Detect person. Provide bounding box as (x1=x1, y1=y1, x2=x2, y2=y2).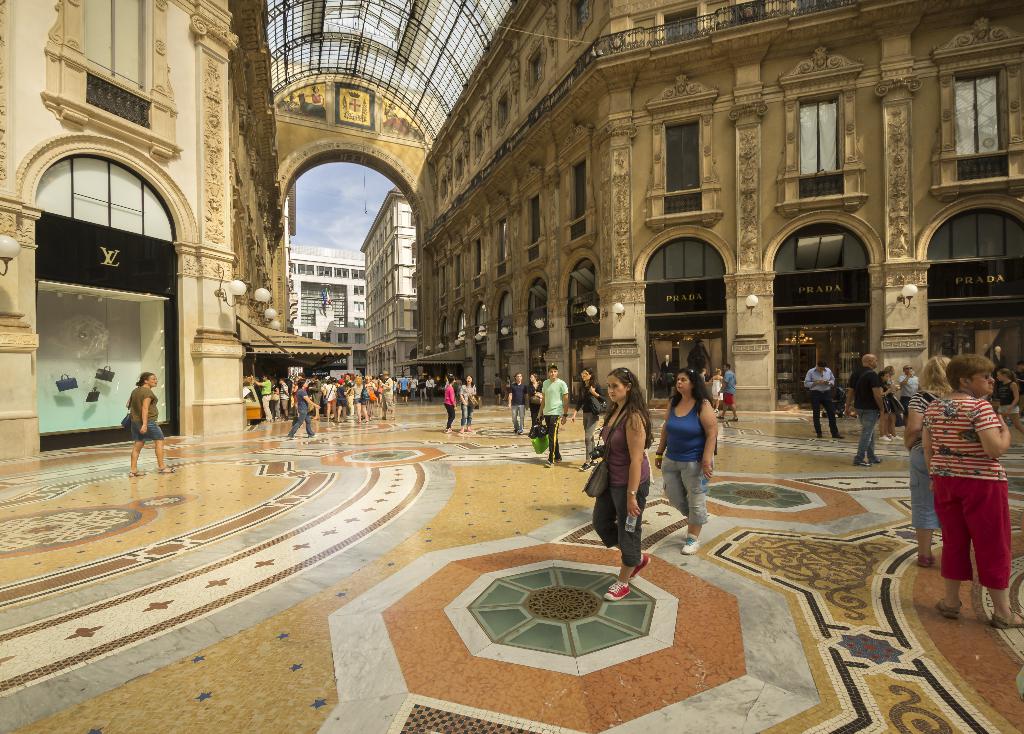
(x1=596, y1=368, x2=653, y2=599).
